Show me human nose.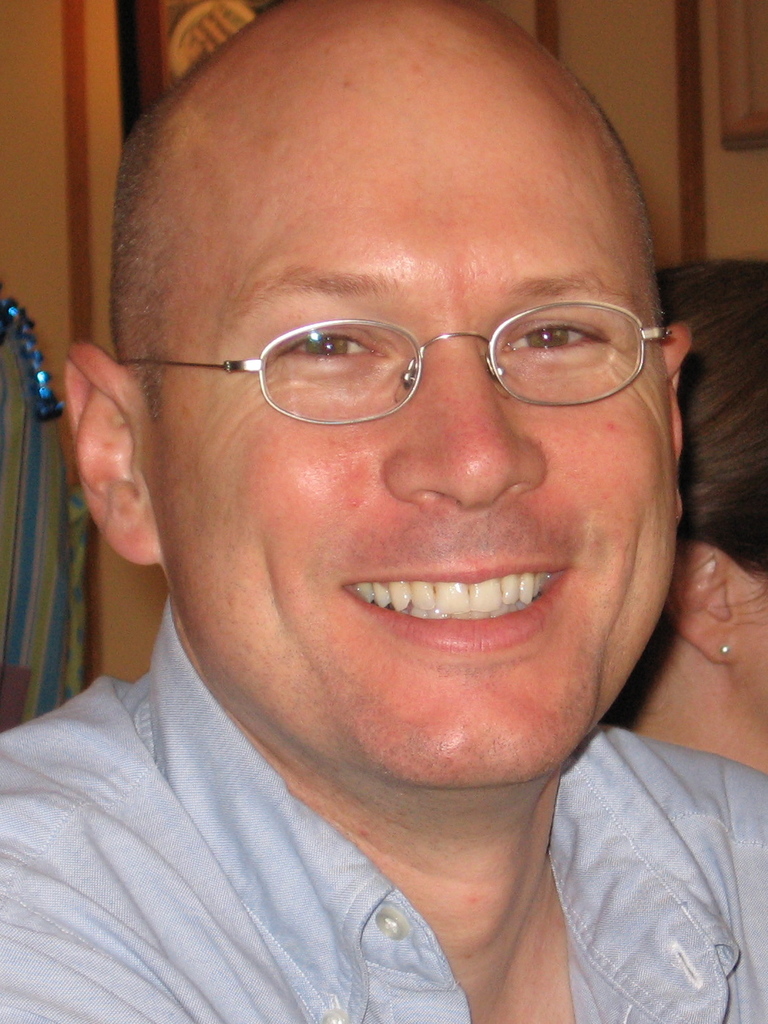
human nose is here: (x1=383, y1=322, x2=548, y2=517).
